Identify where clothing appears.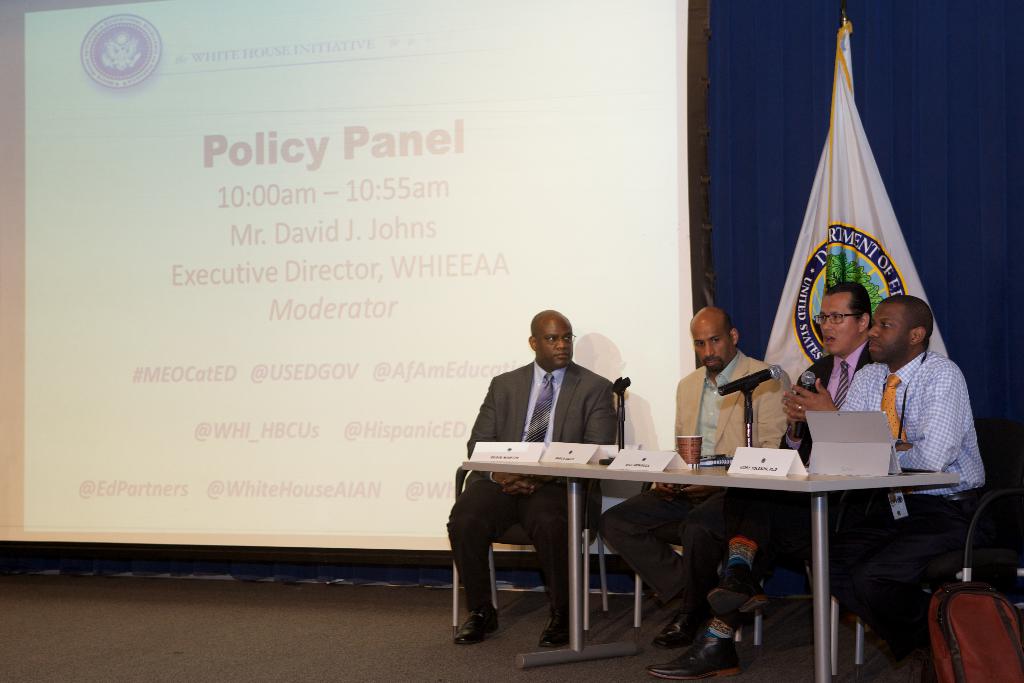
Appears at {"x1": 832, "y1": 350, "x2": 995, "y2": 660}.
